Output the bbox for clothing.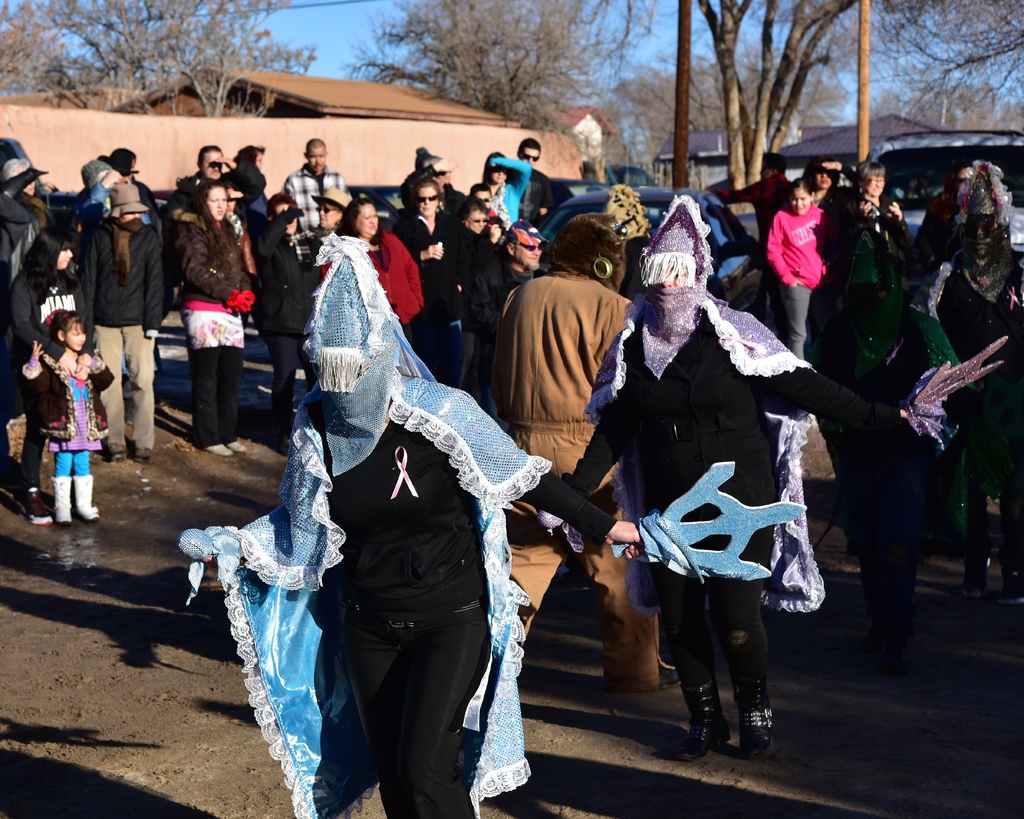
x1=399 y1=215 x2=474 y2=368.
